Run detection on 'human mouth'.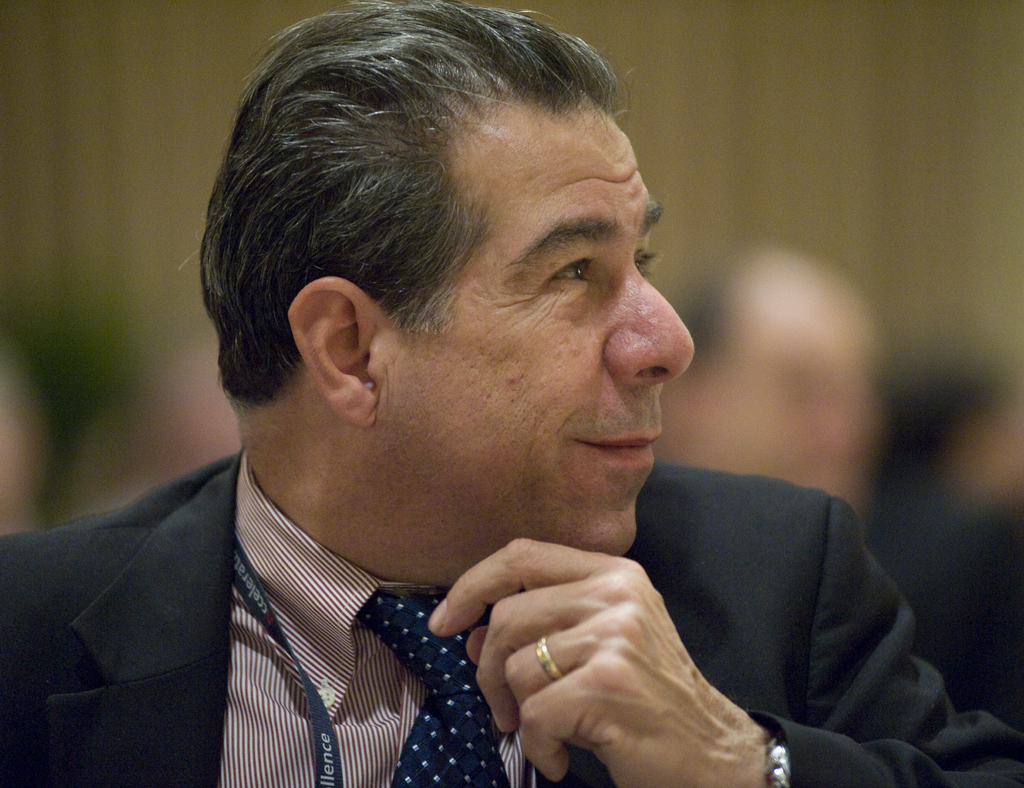
Result: (579,414,666,478).
